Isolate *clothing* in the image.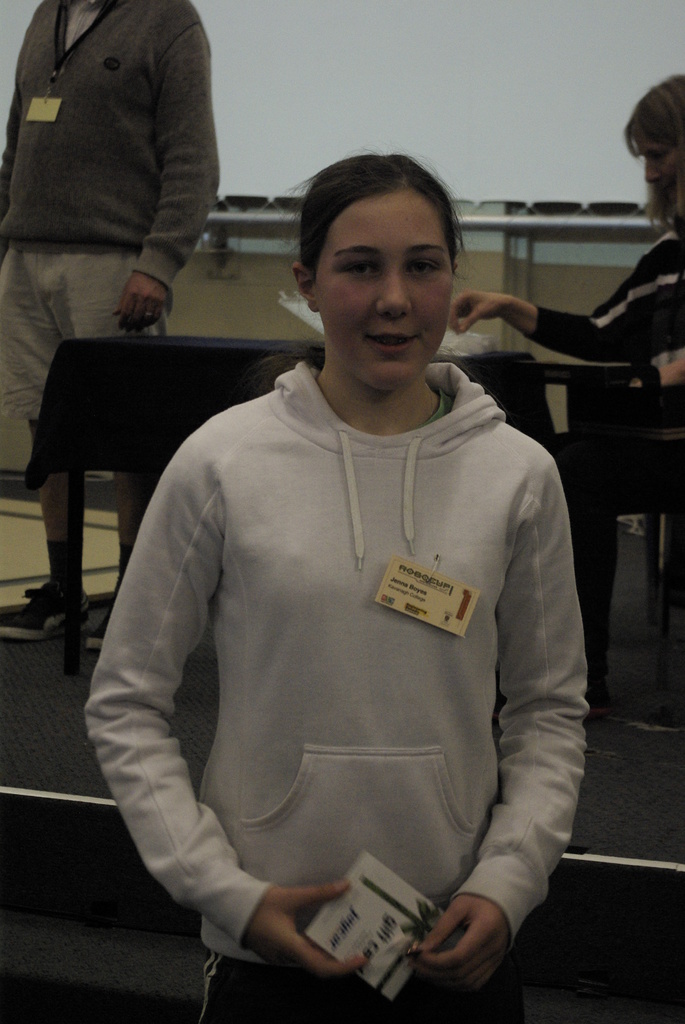
Isolated region: (left=525, top=213, right=684, bottom=433).
